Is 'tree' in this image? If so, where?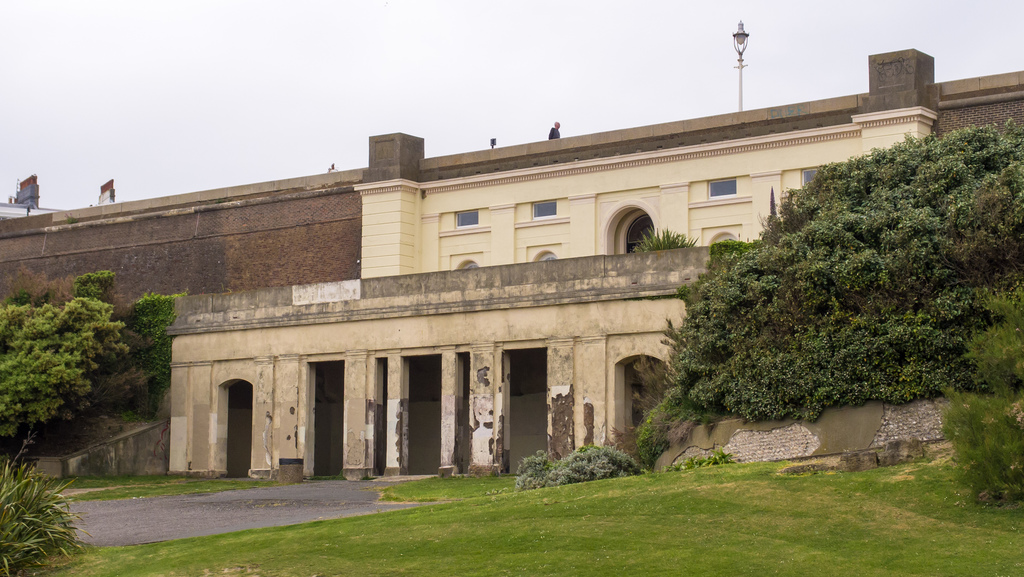
Yes, at <bbox>0, 266, 193, 409</bbox>.
